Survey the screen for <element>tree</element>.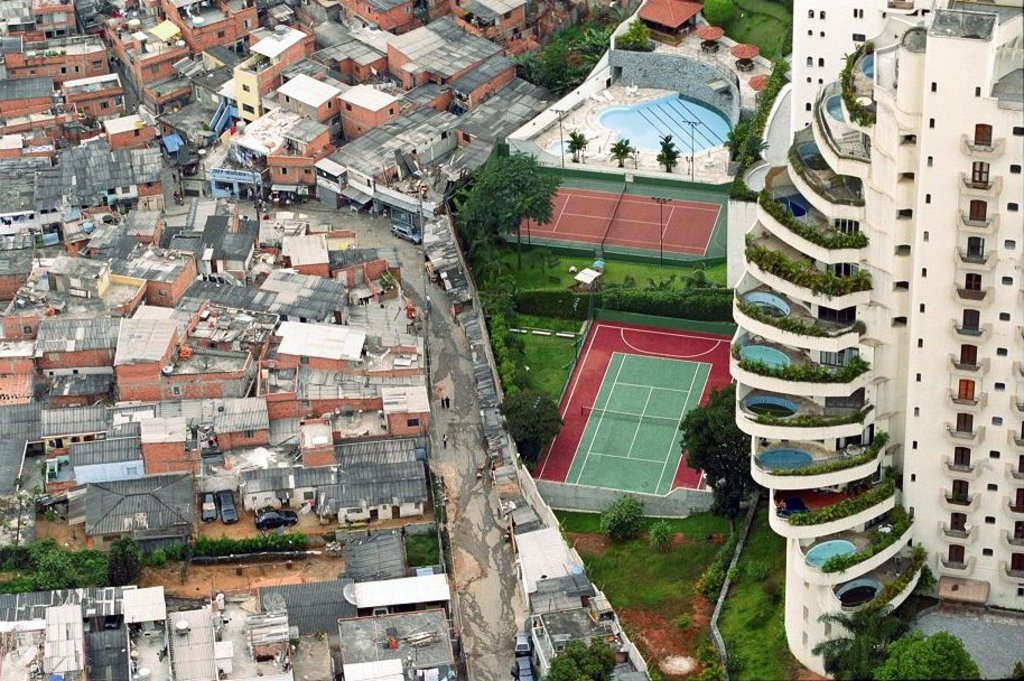
Survey found: bbox=(883, 633, 980, 680).
